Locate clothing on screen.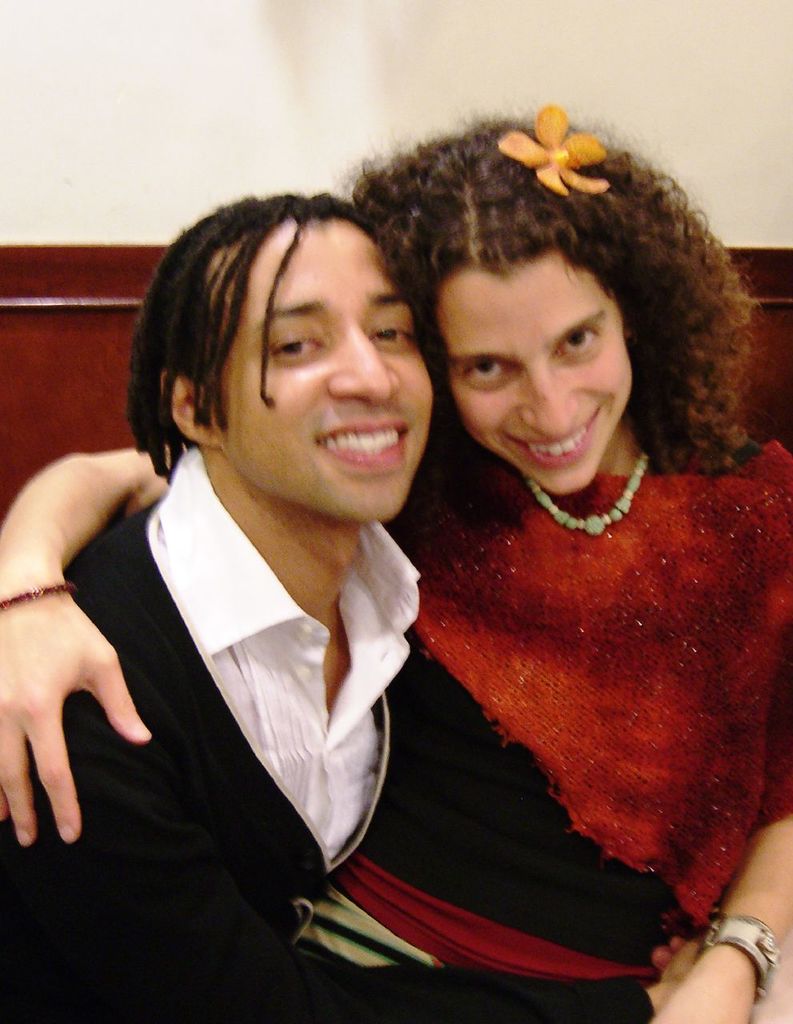
On screen at bbox(302, 434, 792, 973).
